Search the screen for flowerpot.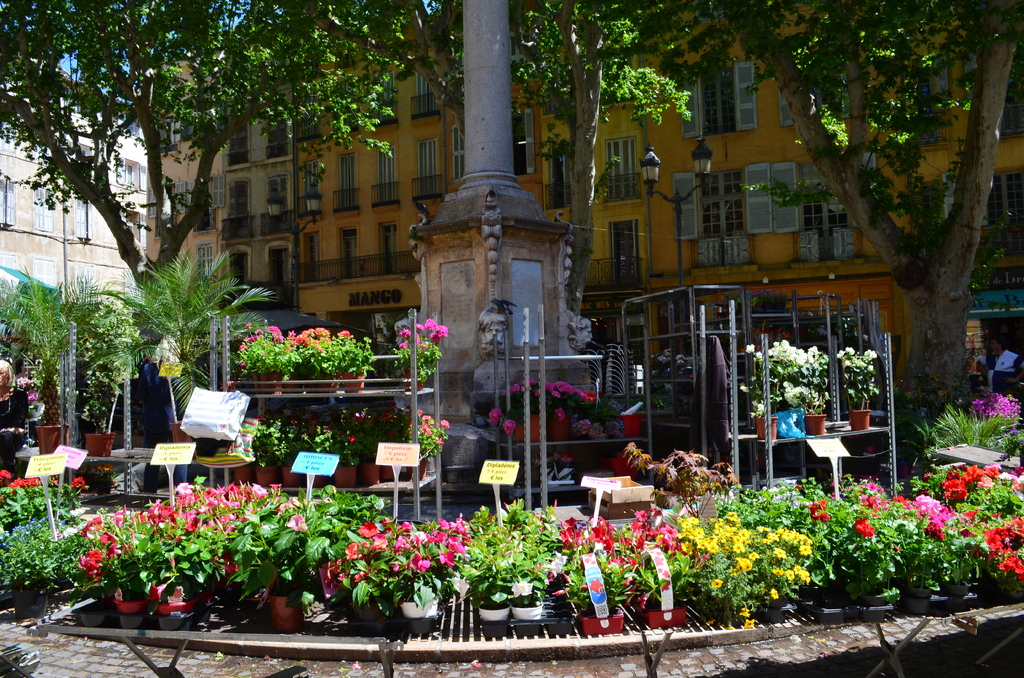
Found at Rect(975, 578, 1004, 607).
